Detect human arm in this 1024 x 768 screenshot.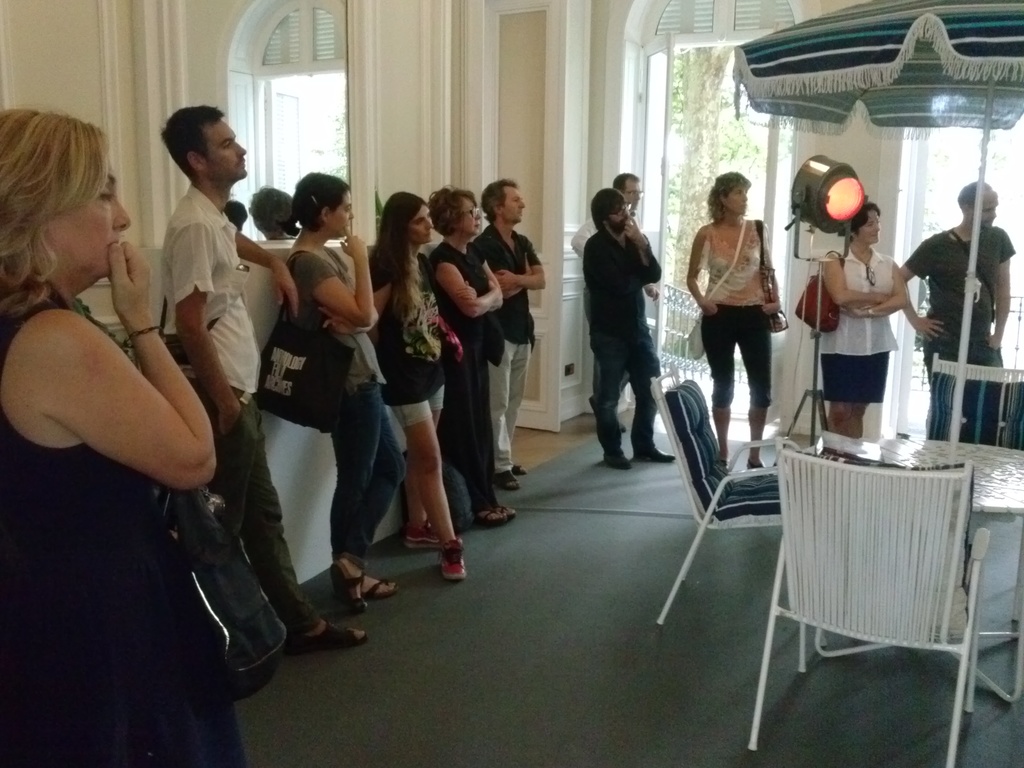
Detection: (left=442, top=257, right=505, bottom=314).
